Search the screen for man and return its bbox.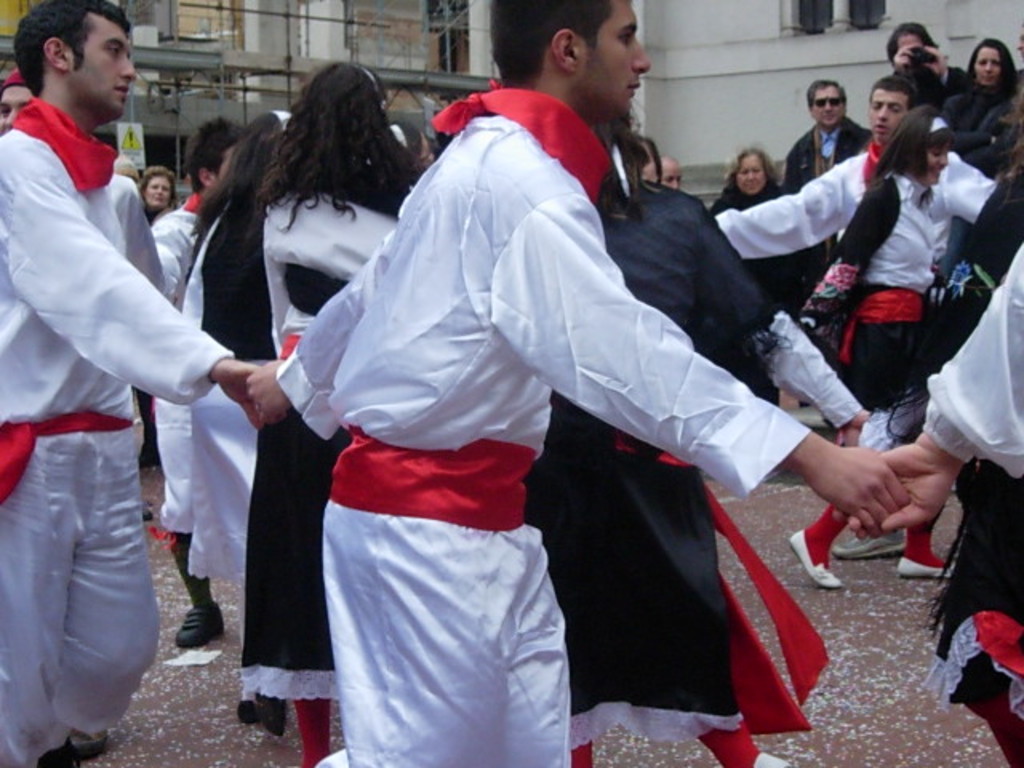
Found: <bbox>3, 0, 221, 747</bbox>.
